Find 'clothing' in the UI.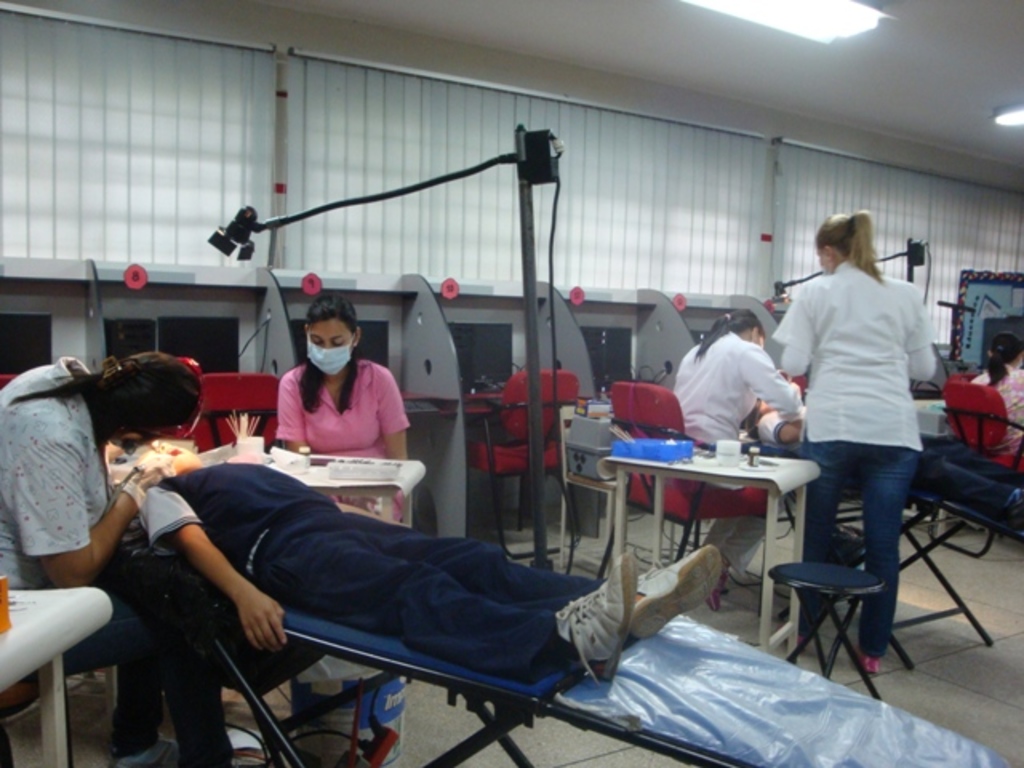
UI element at [left=275, top=354, right=410, bottom=464].
